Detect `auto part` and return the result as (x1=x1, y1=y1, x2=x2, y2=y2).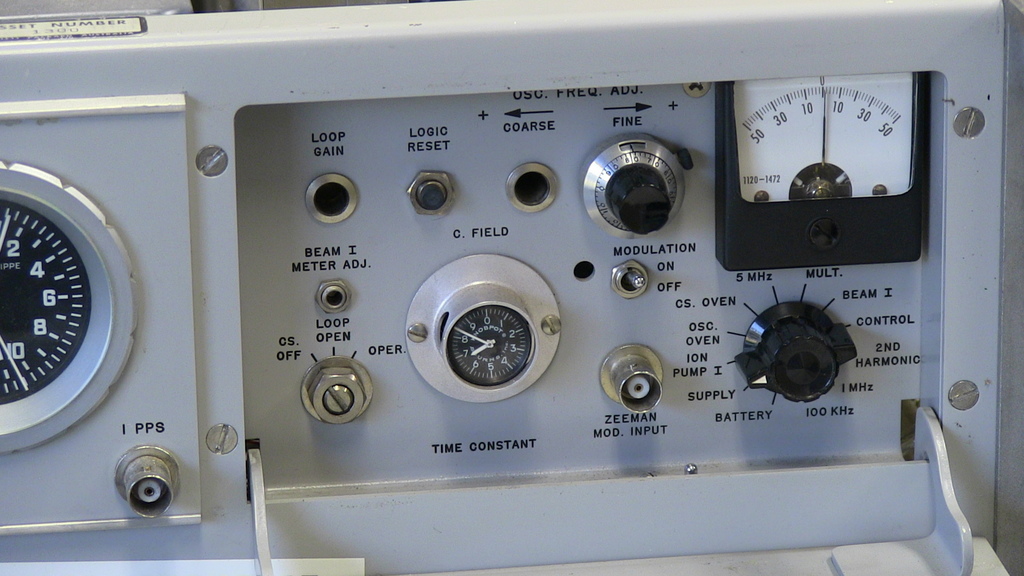
(x1=0, y1=0, x2=1023, y2=575).
